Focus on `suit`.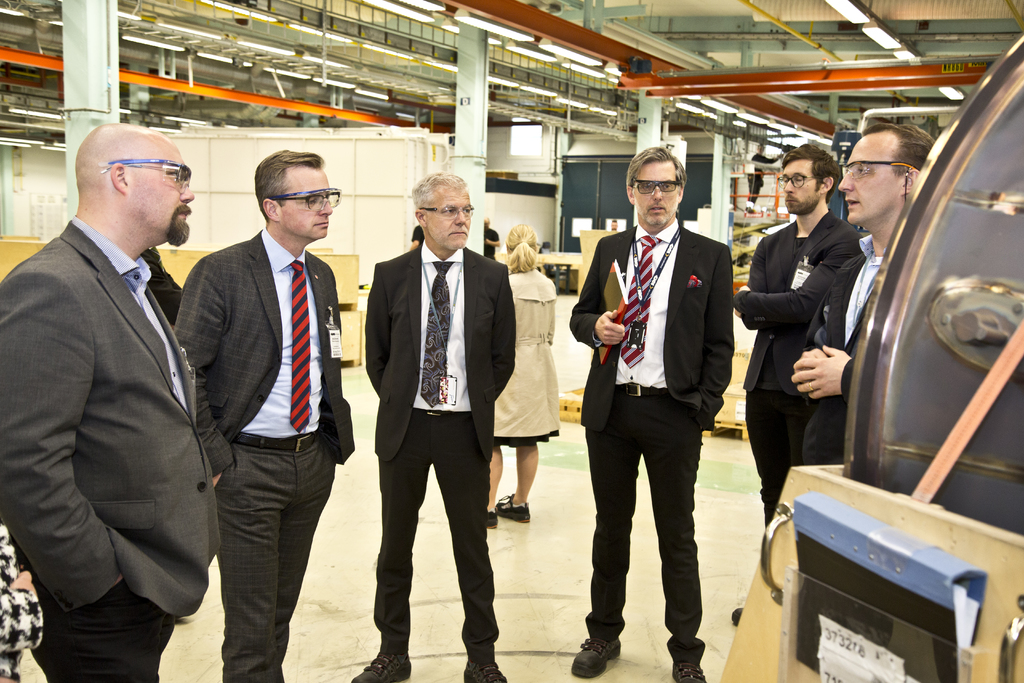
Focused at <bbox>492, 270, 559, 437</bbox>.
